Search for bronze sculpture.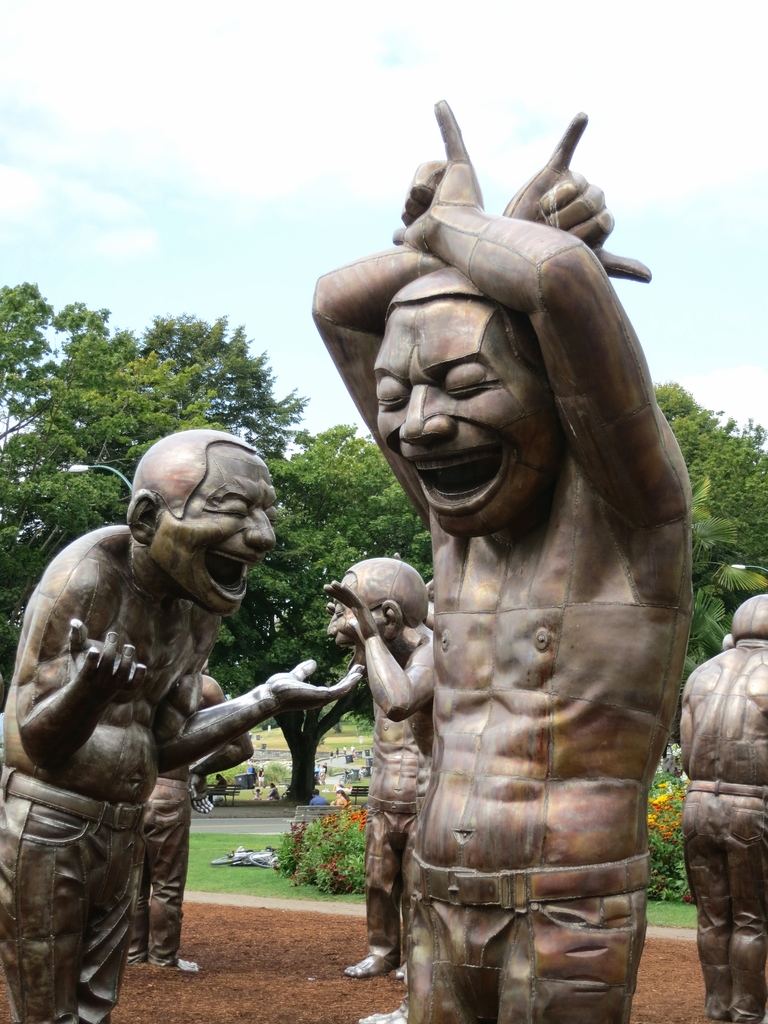
Found at bbox(323, 555, 435, 979).
